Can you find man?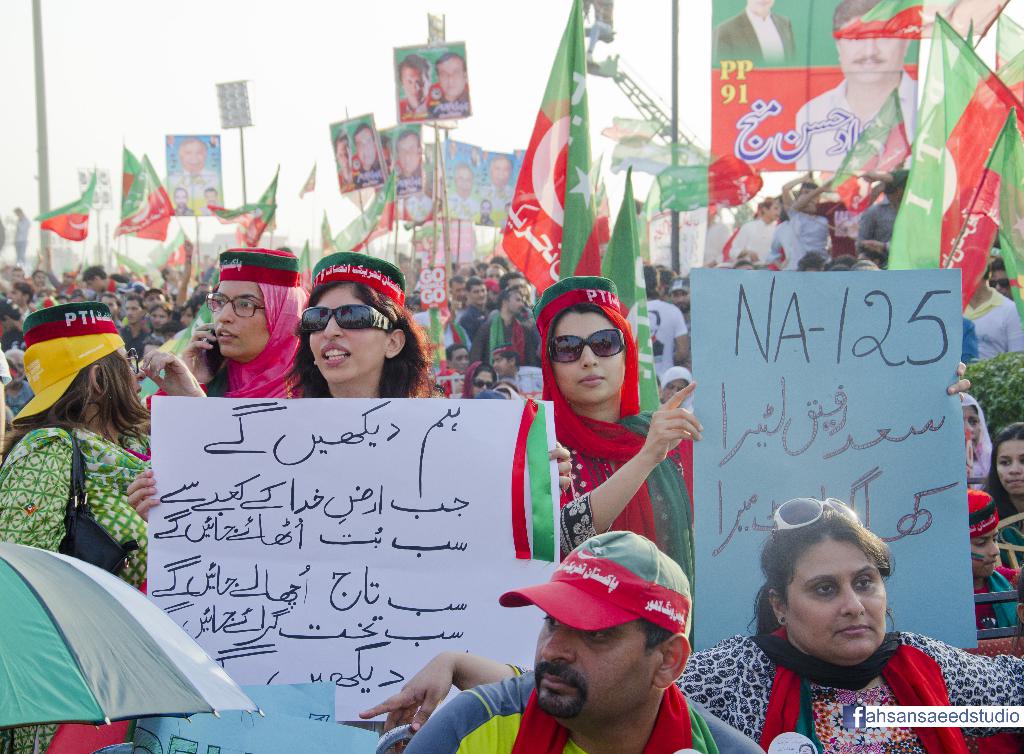
Yes, bounding box: pyautogui.locateOnScreen(733, 199, 770, 268).
